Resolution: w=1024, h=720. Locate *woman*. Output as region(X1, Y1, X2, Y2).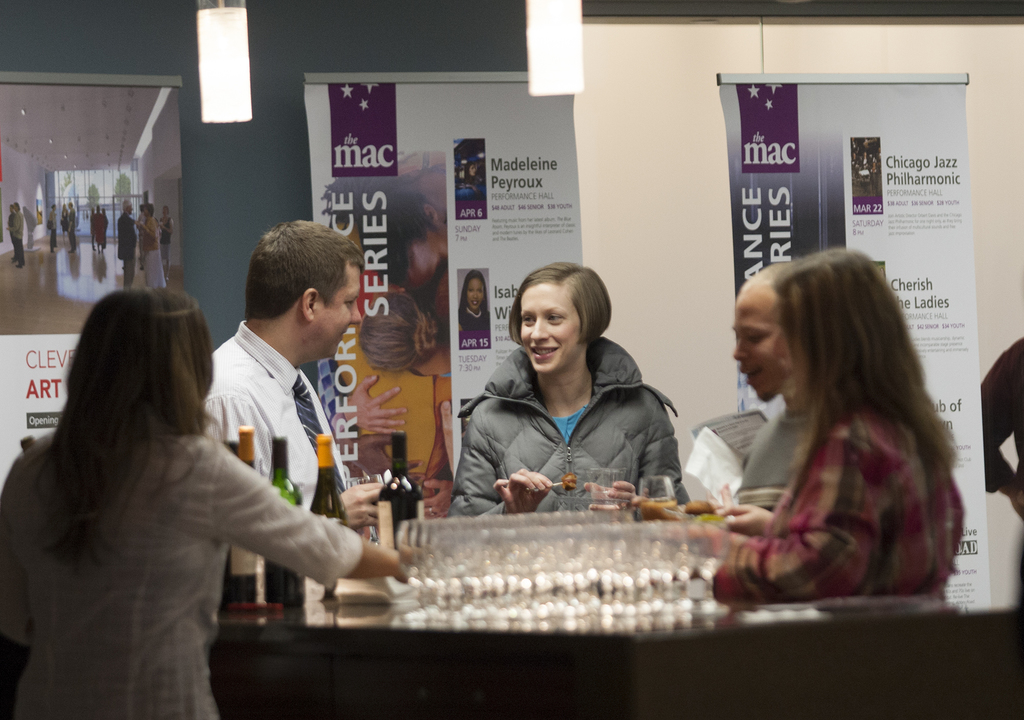
region(701, 247, 967, 600).
